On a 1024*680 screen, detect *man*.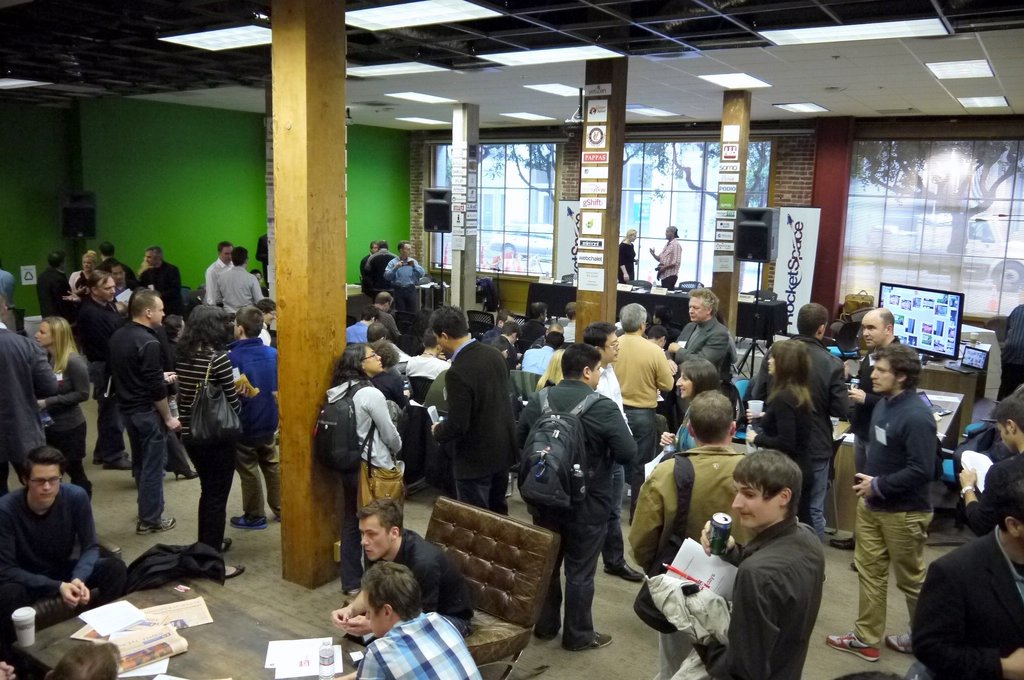
<region>493, 317, 521, 360</region>.
